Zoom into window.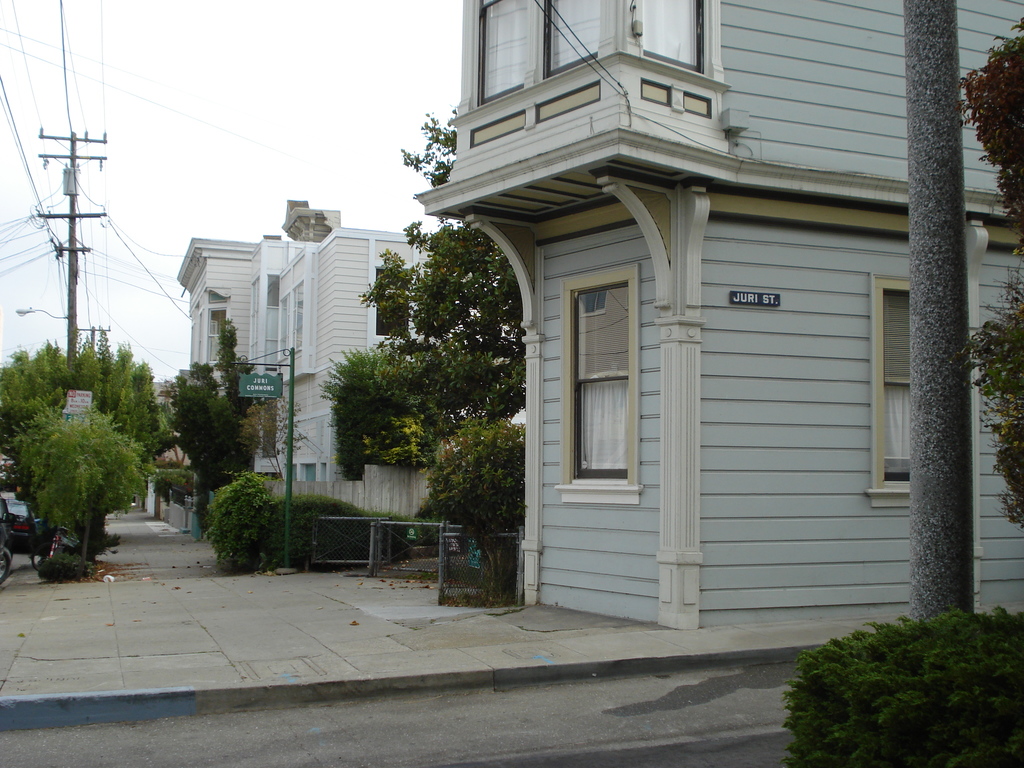
Zoom target: left=549, top=266, right=637, bottom=502.
